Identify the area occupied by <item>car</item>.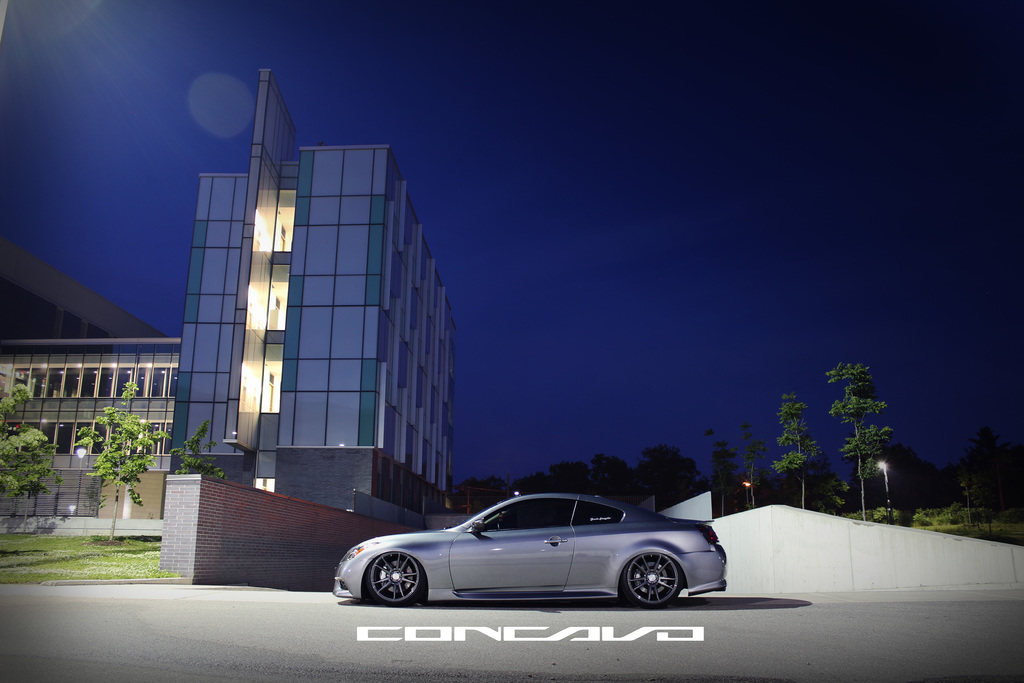
Area: select_region(333, 493, 727, 607).
